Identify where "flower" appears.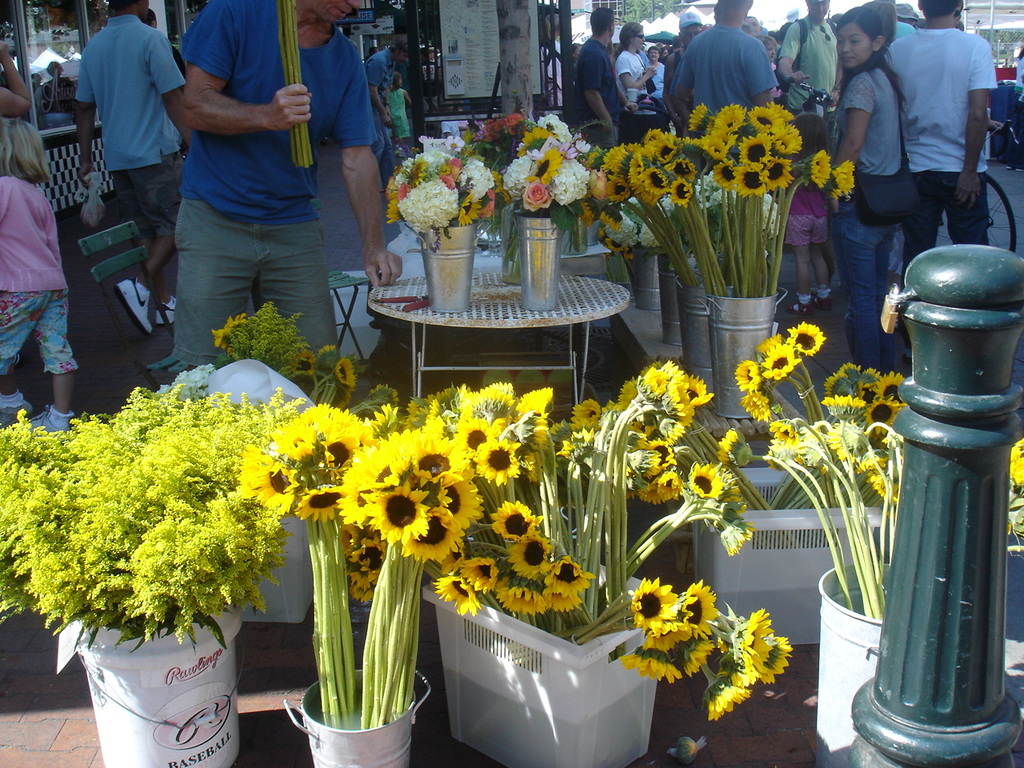
Appears at <bbox>289, 342, 322, 376</bbox>.
